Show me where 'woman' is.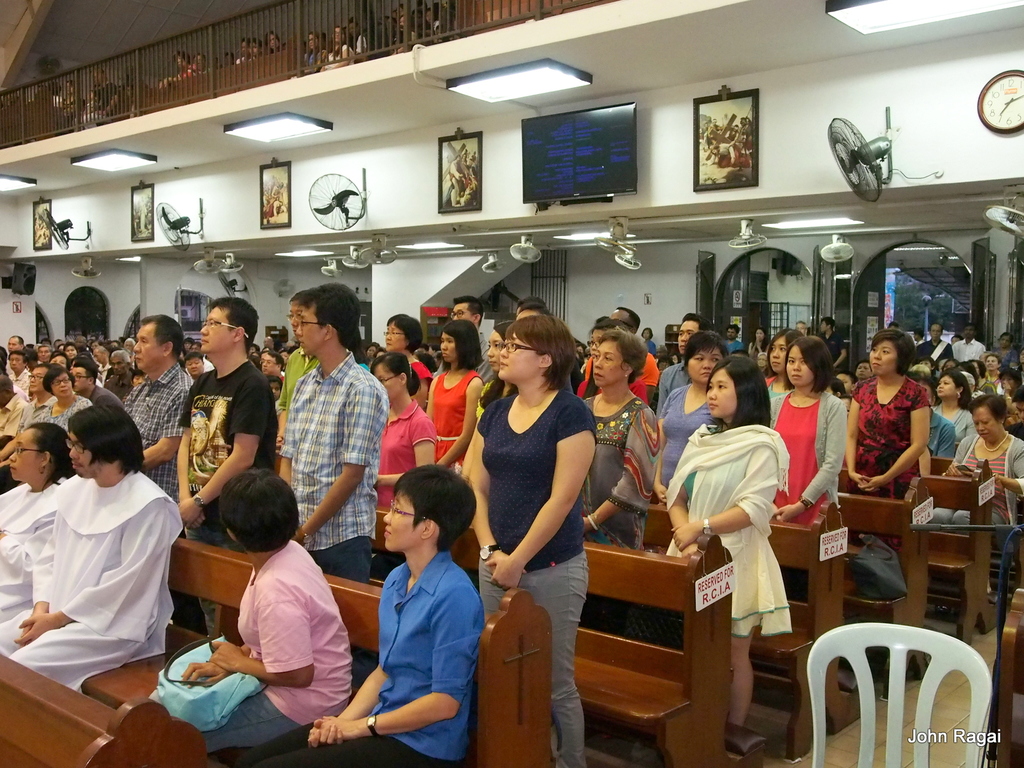
'woman' is at locate(764, 333, 845, 529).
